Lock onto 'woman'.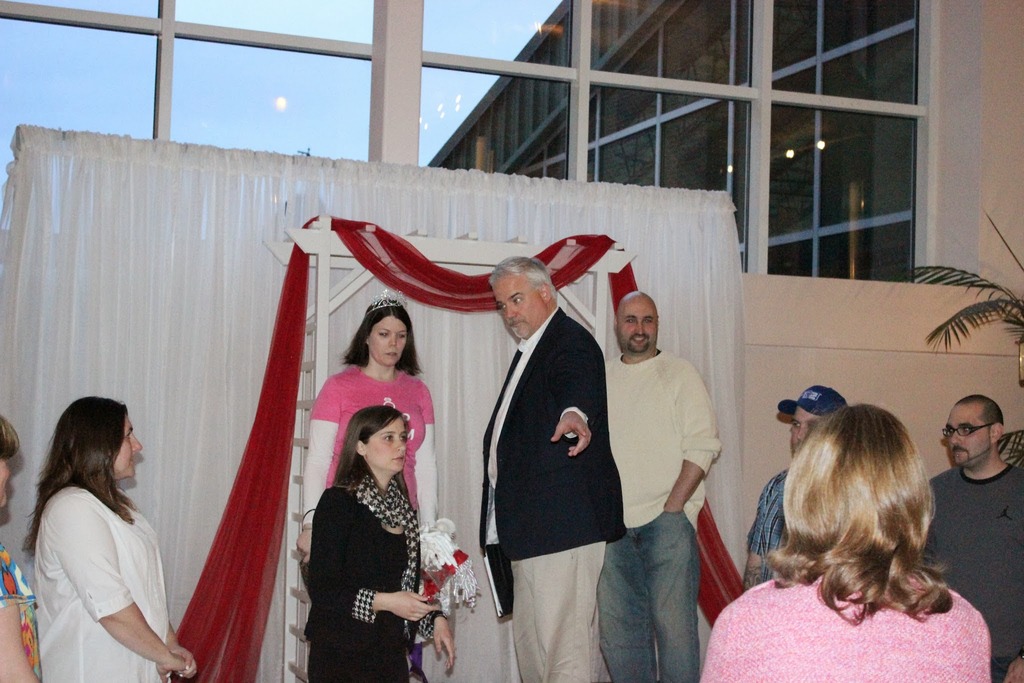
Locked: crop(304, 406, 456, 682).
